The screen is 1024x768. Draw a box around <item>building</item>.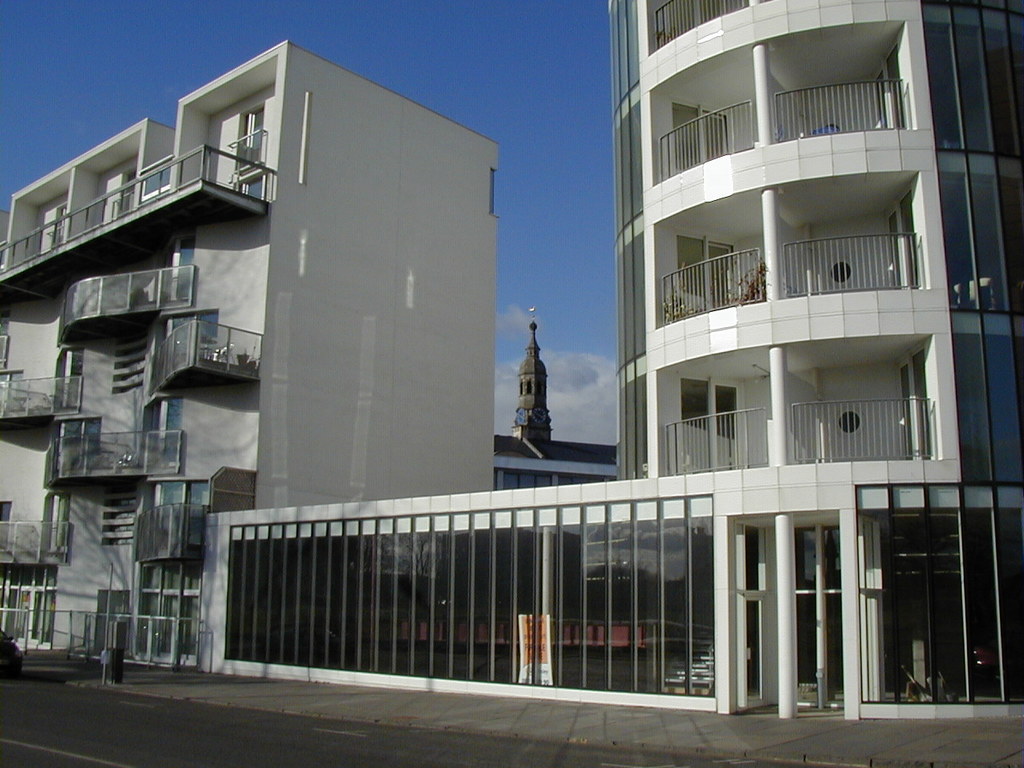
l=206, t=0, r=1023, b=719.
